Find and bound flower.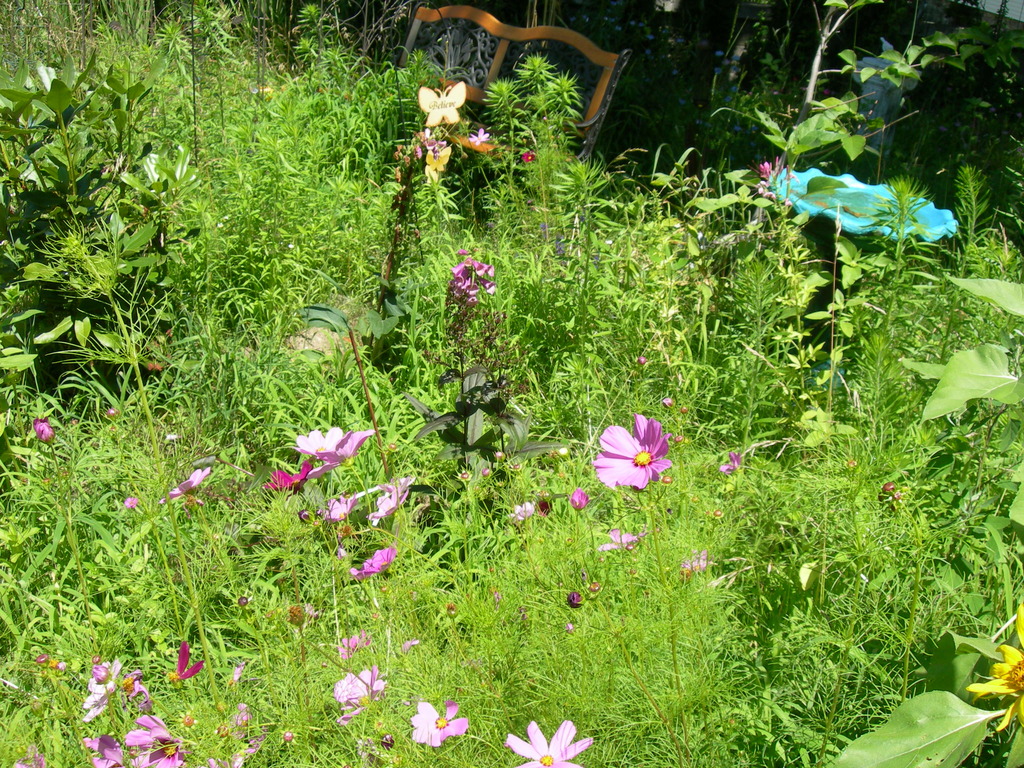
Bound: (x1=337, y1=627, x2=361, y2=657).
